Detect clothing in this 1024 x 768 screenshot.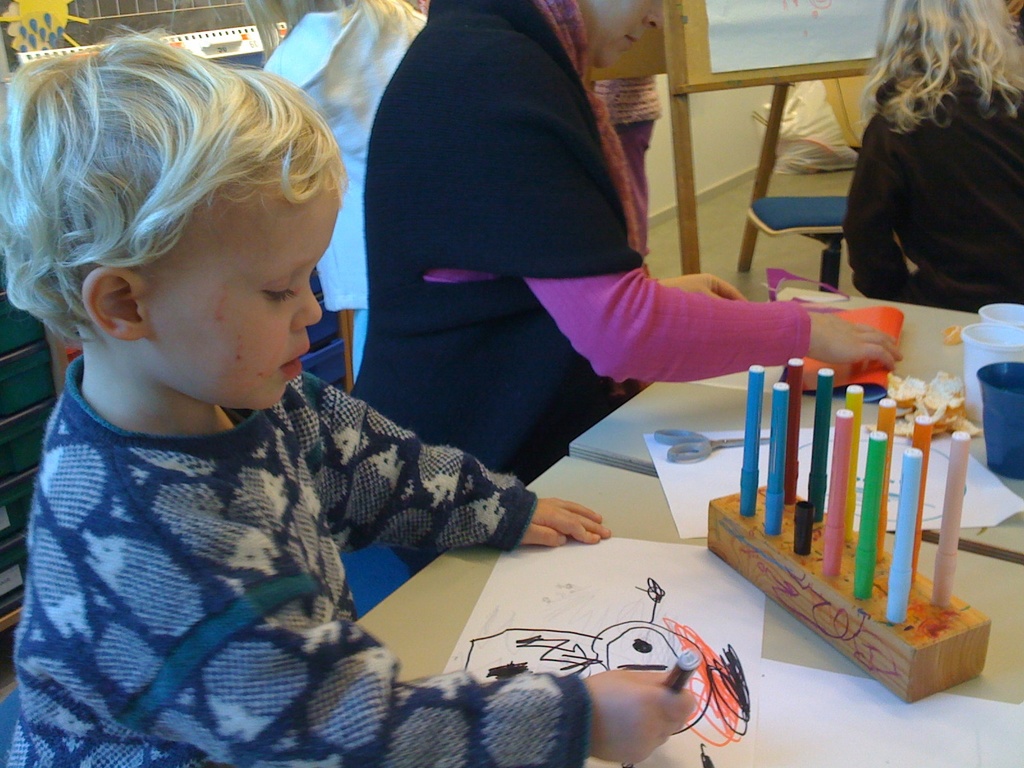
Detection: 0/359/591/767.
